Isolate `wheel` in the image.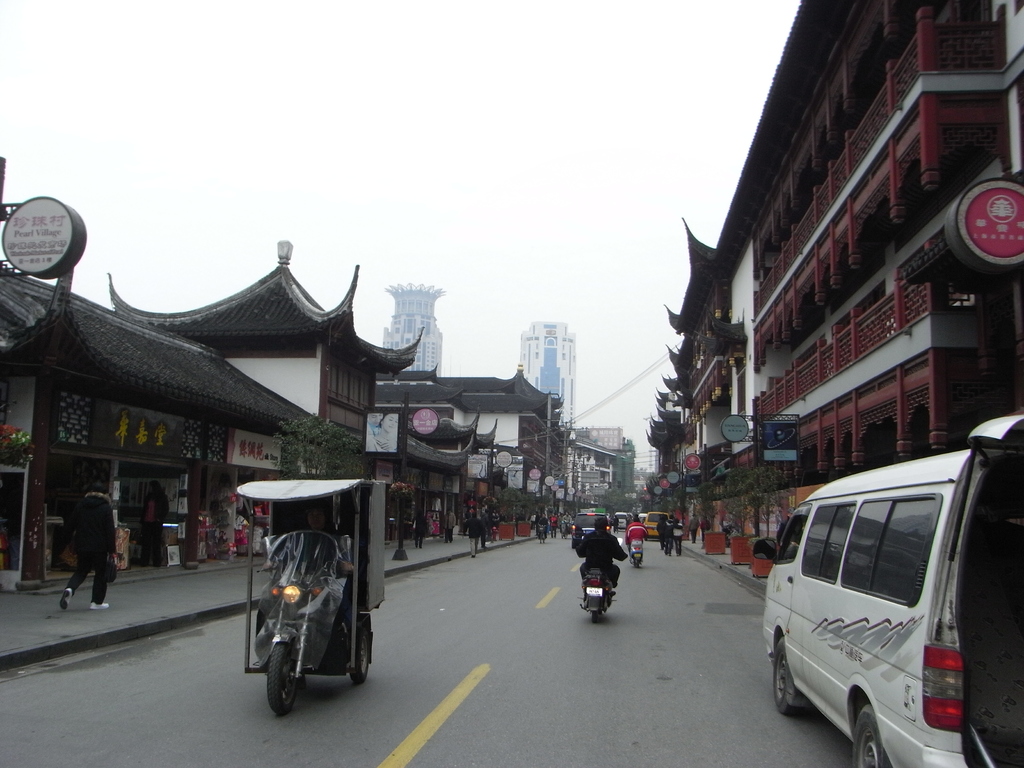
Isolated region: (593, 609, 599, 623).
